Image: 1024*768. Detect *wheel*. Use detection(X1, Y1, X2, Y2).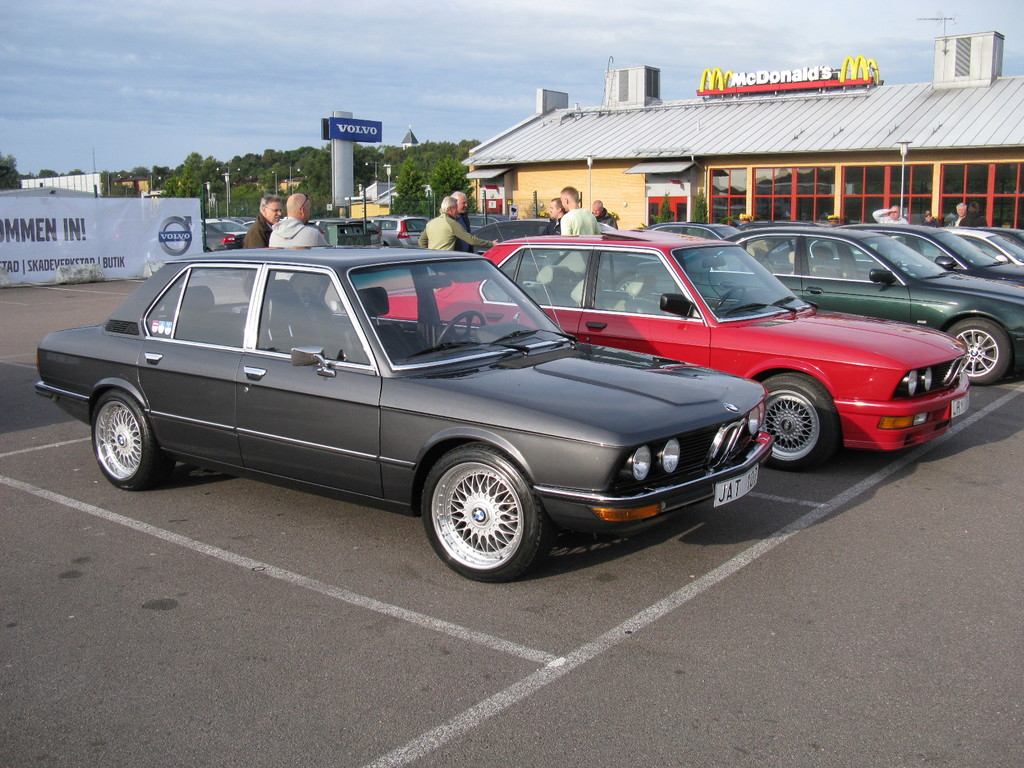
detection(420, 456, 540, 565).
